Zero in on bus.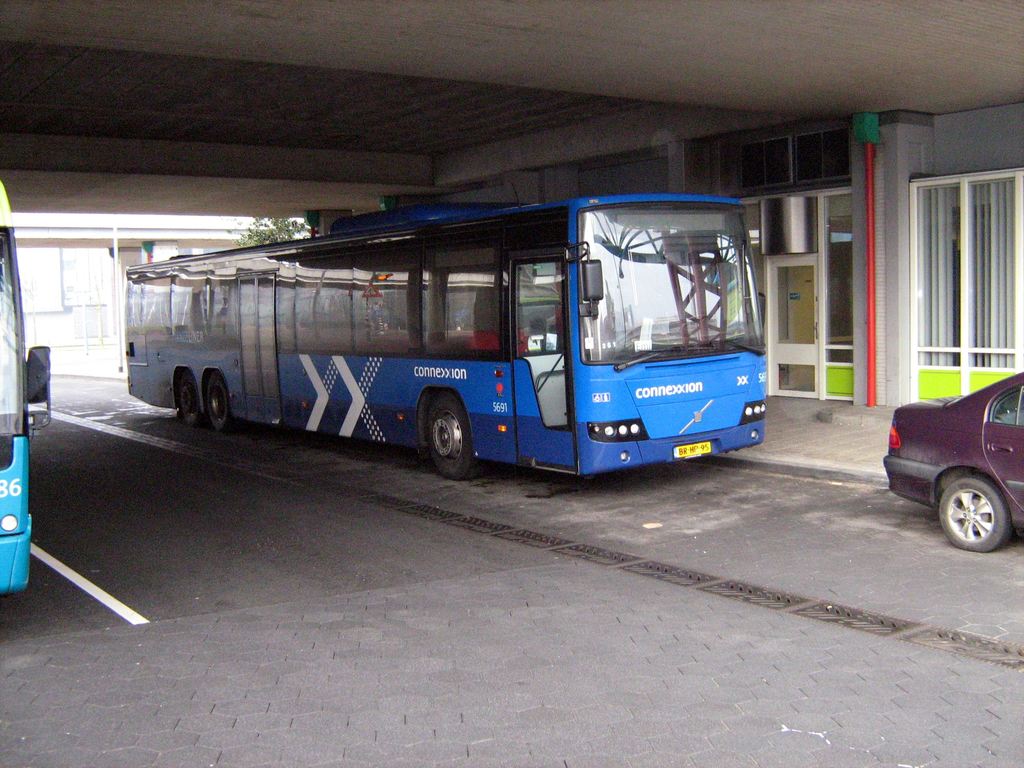
Zeroed in: 0,176,55,595.
